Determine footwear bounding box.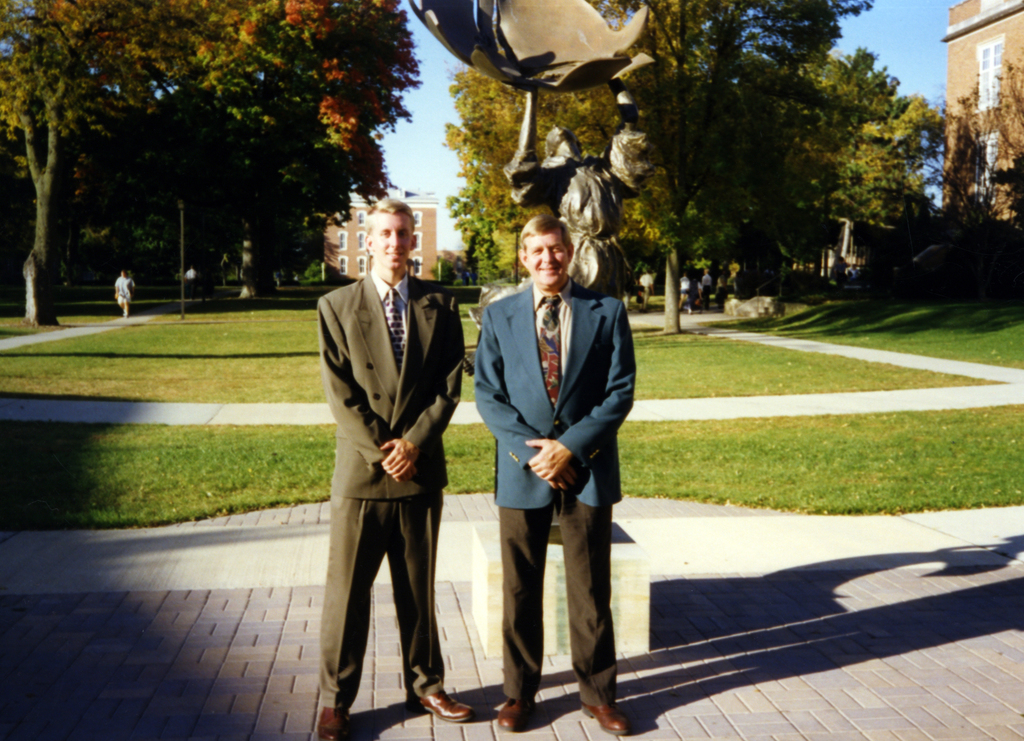
Determined: (319, 703, 364, 740).
